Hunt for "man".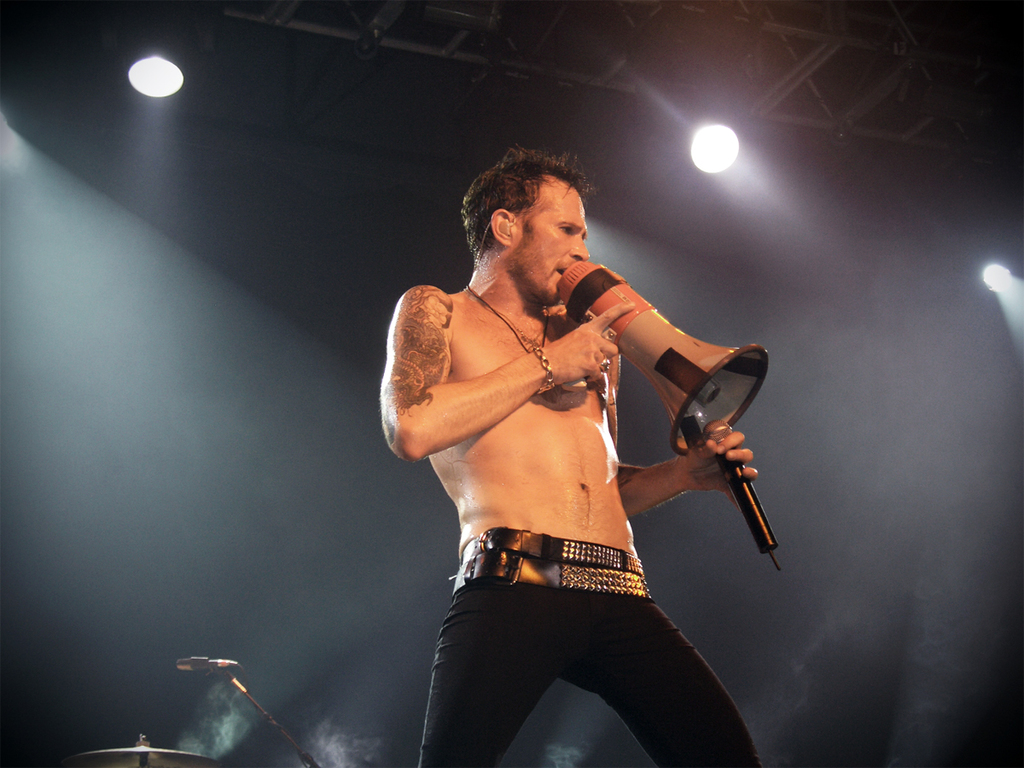
Hunted down at left=377, top=152, right=762, bottom=767.
